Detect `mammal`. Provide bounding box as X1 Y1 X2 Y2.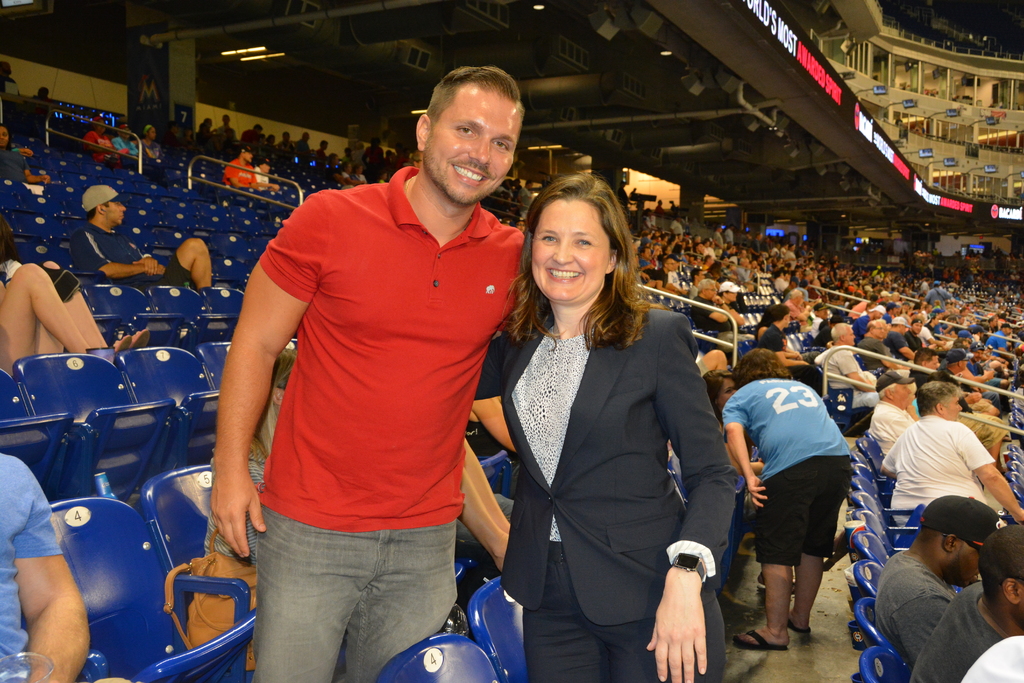
111 124 143 162.
